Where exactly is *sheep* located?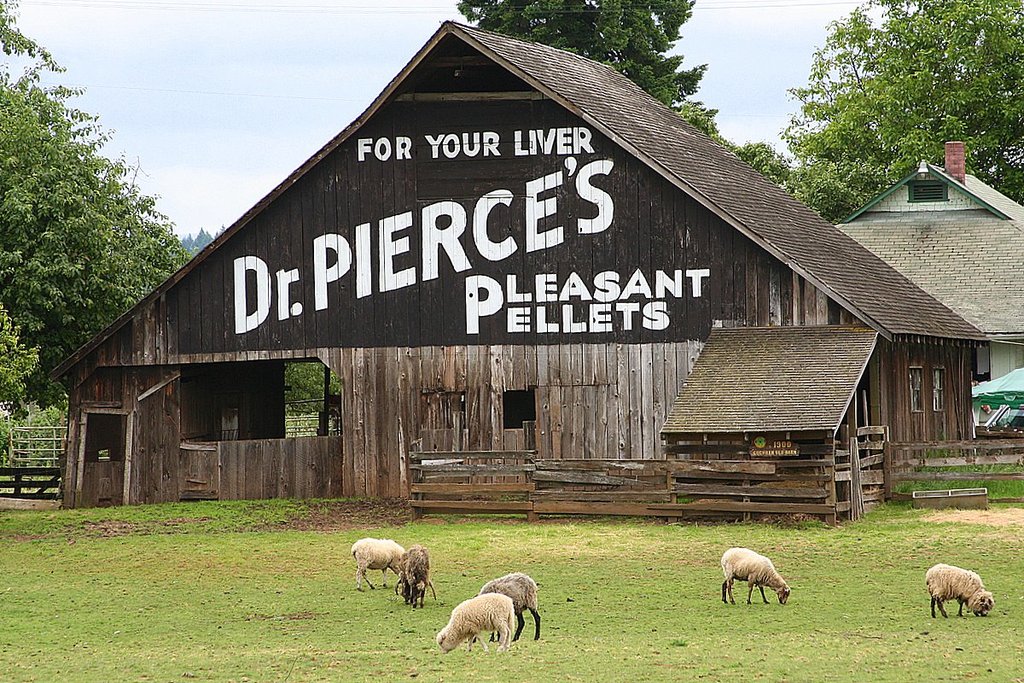
Its bounding box is l=395, t=547, r=431, b=607.
